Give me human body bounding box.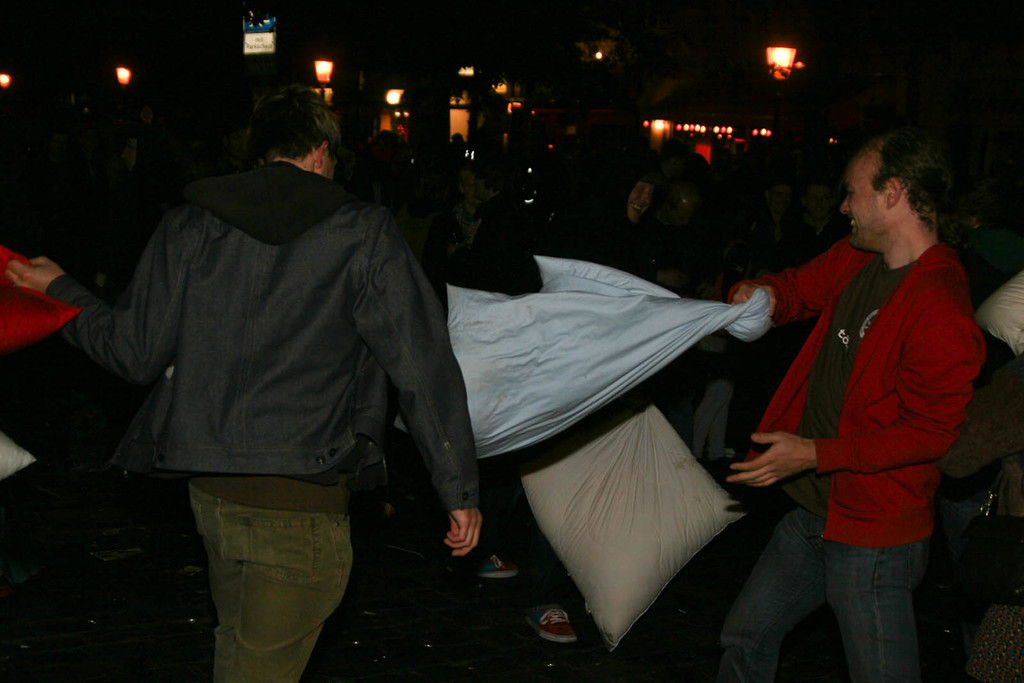
rect(681, 121, 1009, 682).
